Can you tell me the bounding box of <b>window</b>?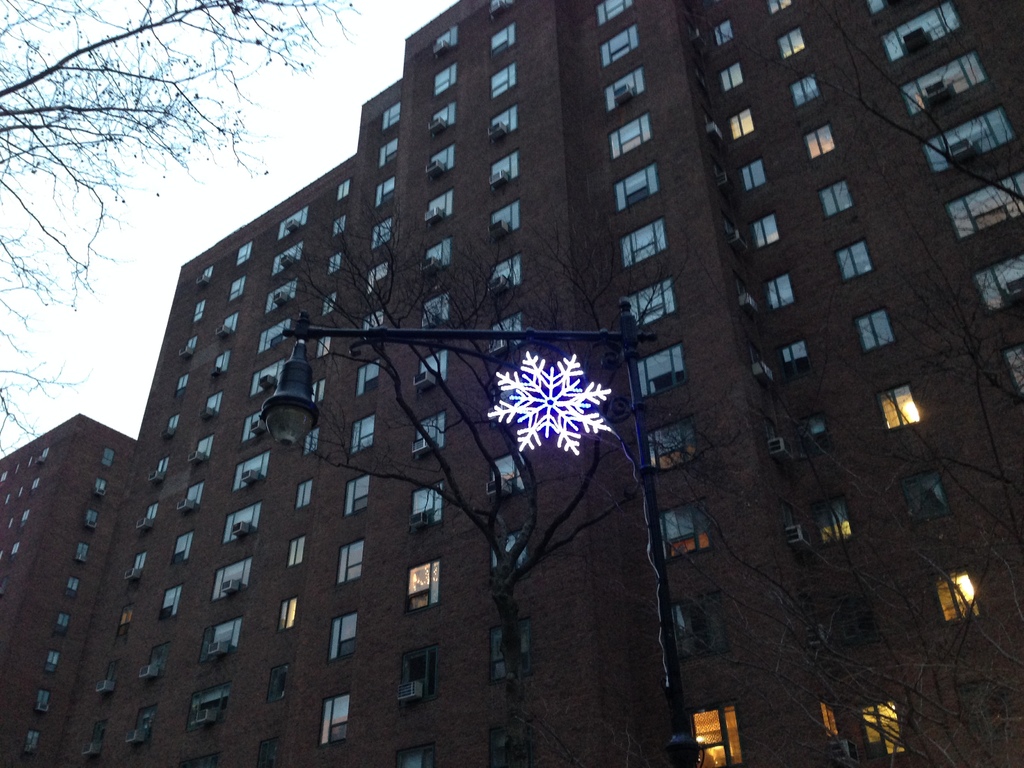
[left=733, top=161, right=771, bottom=197].
